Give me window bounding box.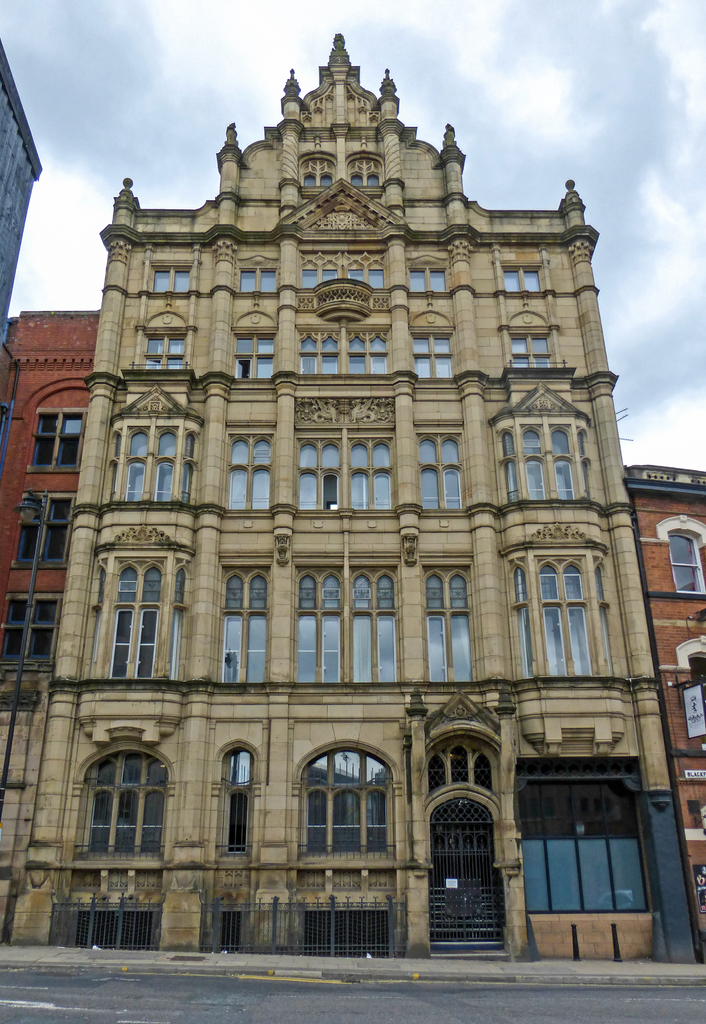
220 440 271 521.
